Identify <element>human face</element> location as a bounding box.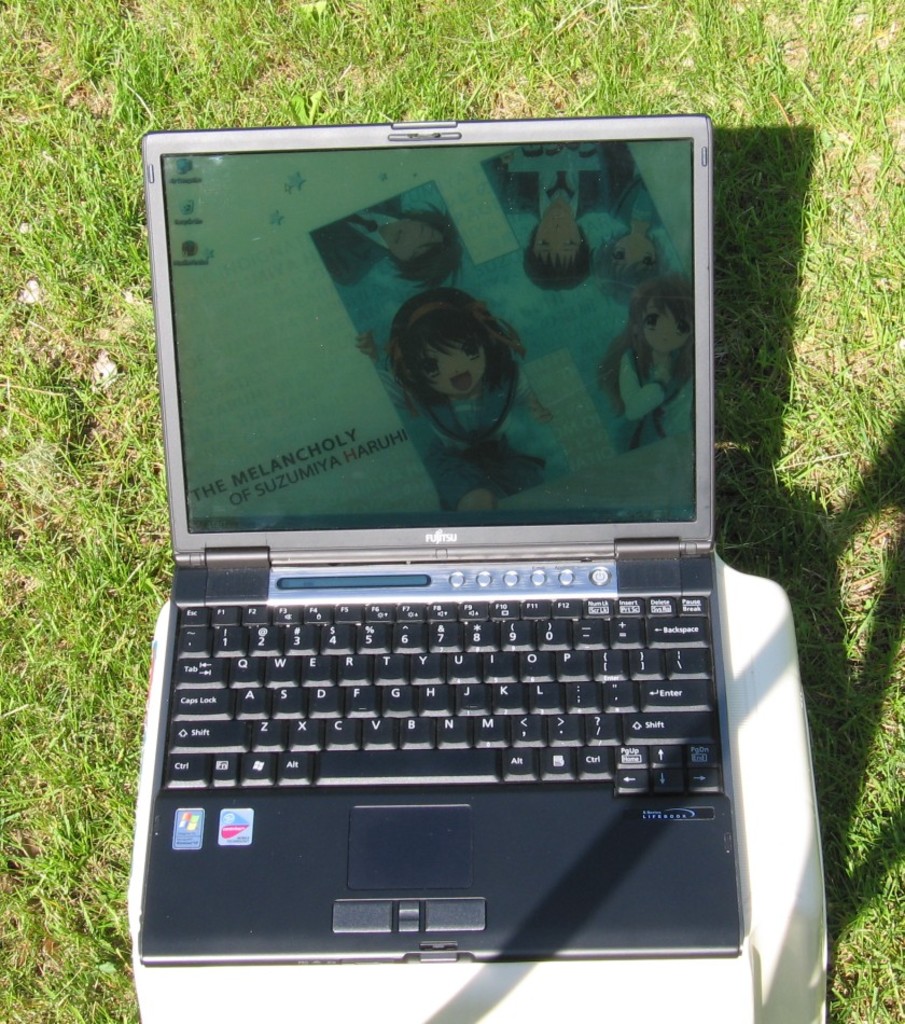
bbox=(385, 218, 443, 262).
